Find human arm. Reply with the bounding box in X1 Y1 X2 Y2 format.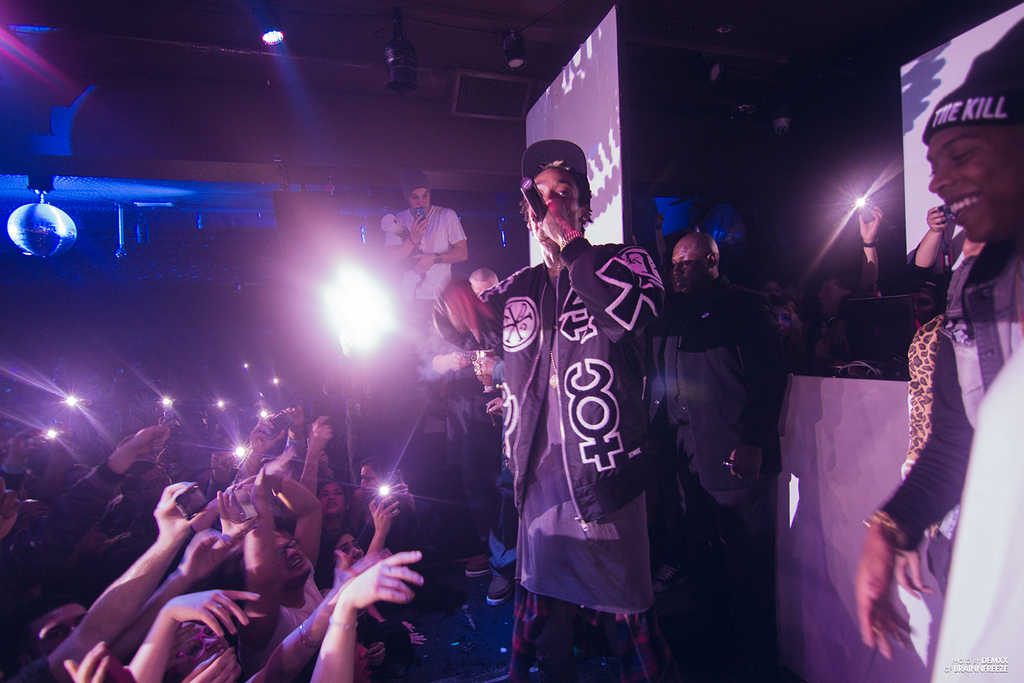
41 426 173 588.
